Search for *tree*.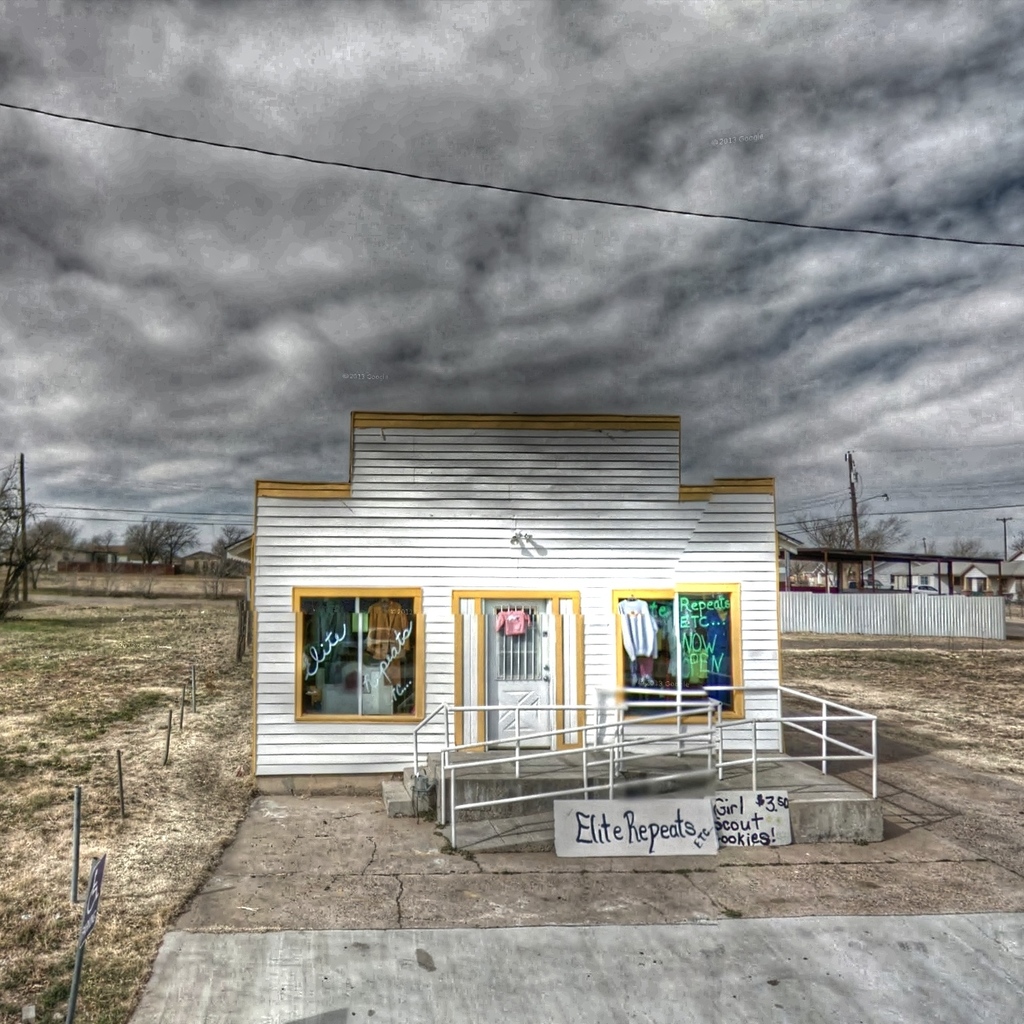
Found at 119, 516, 201, 573.
